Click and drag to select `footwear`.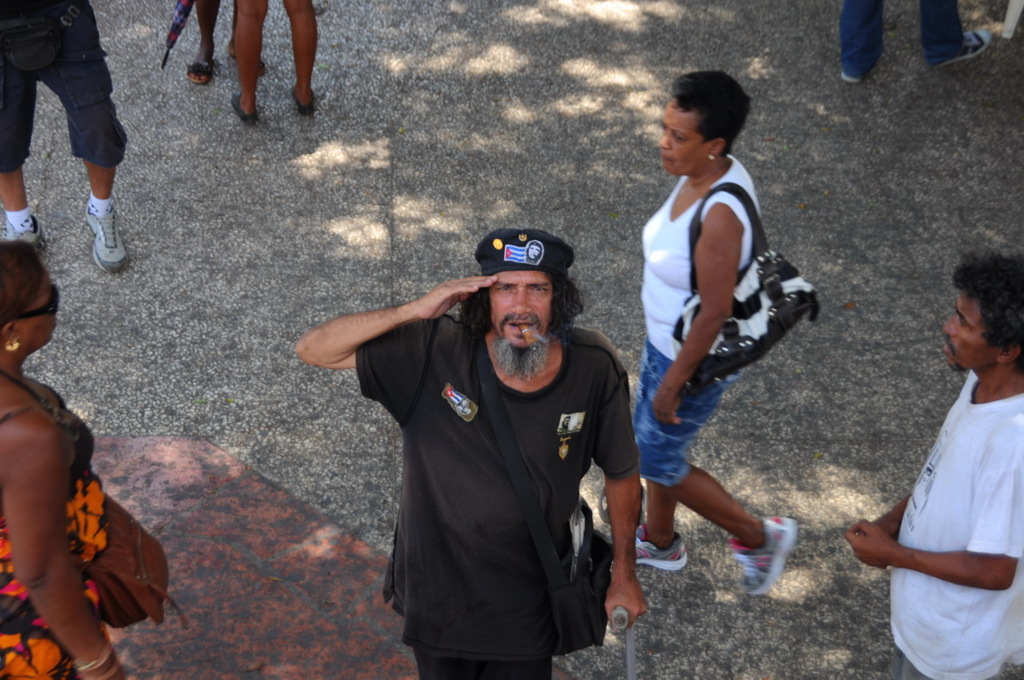
Selection: l=230, t=92, r=254, b=126.
